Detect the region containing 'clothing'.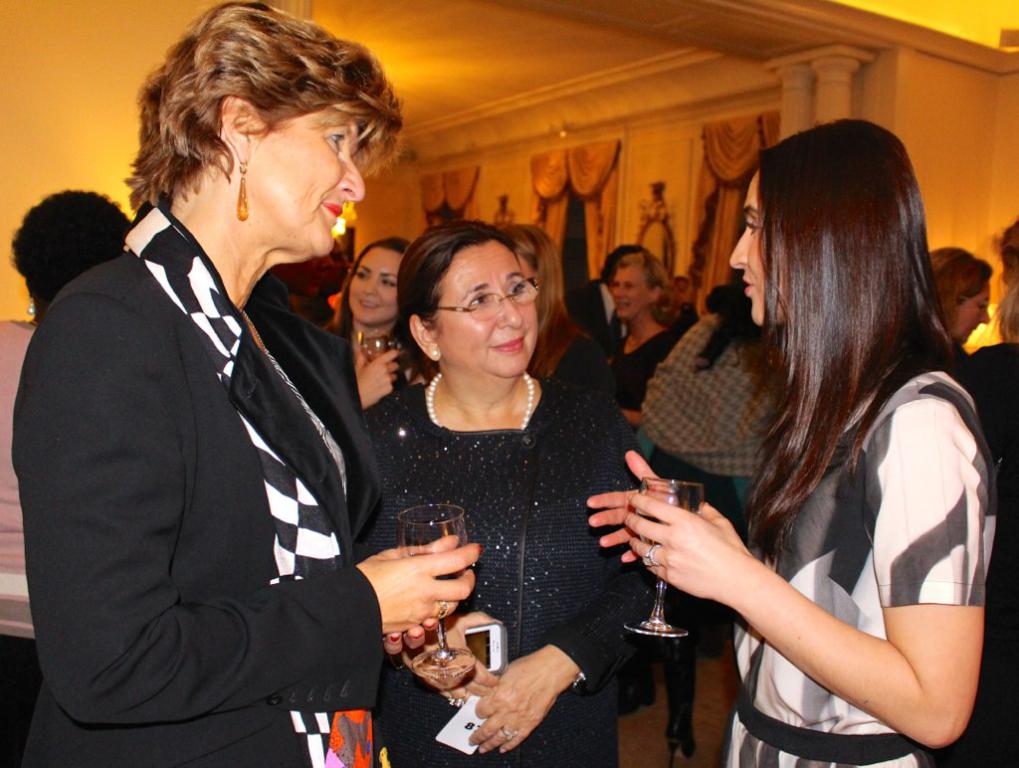
[950,343,1018,767].
